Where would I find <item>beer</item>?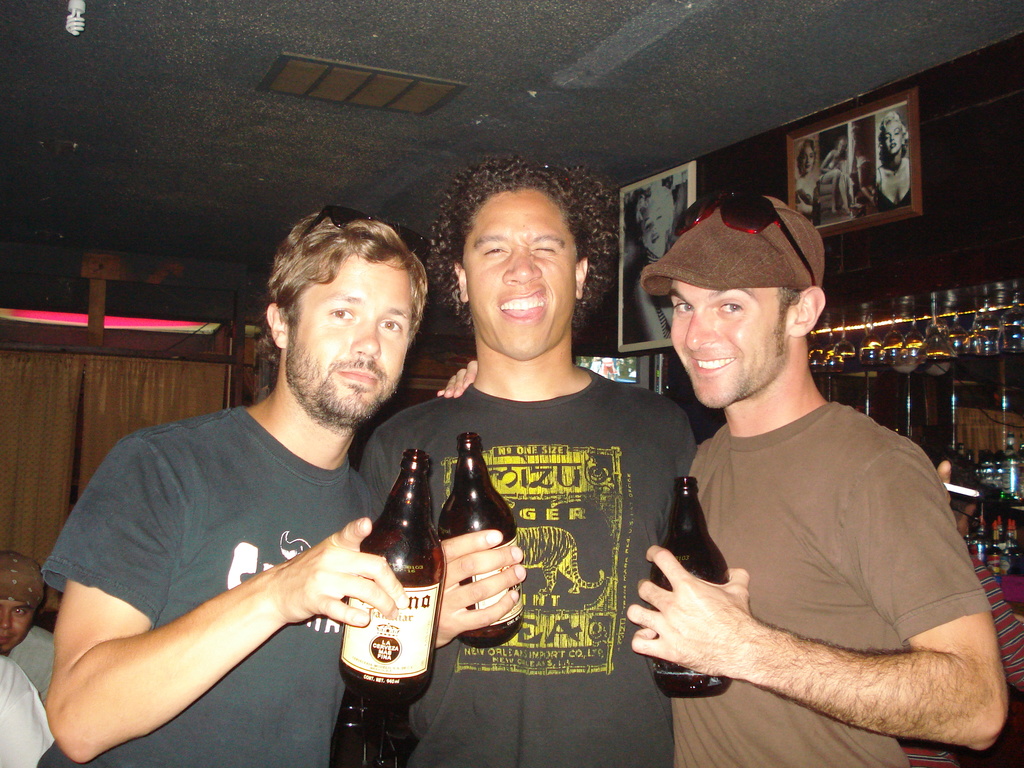
At crop(343, 444, 433, 716).
